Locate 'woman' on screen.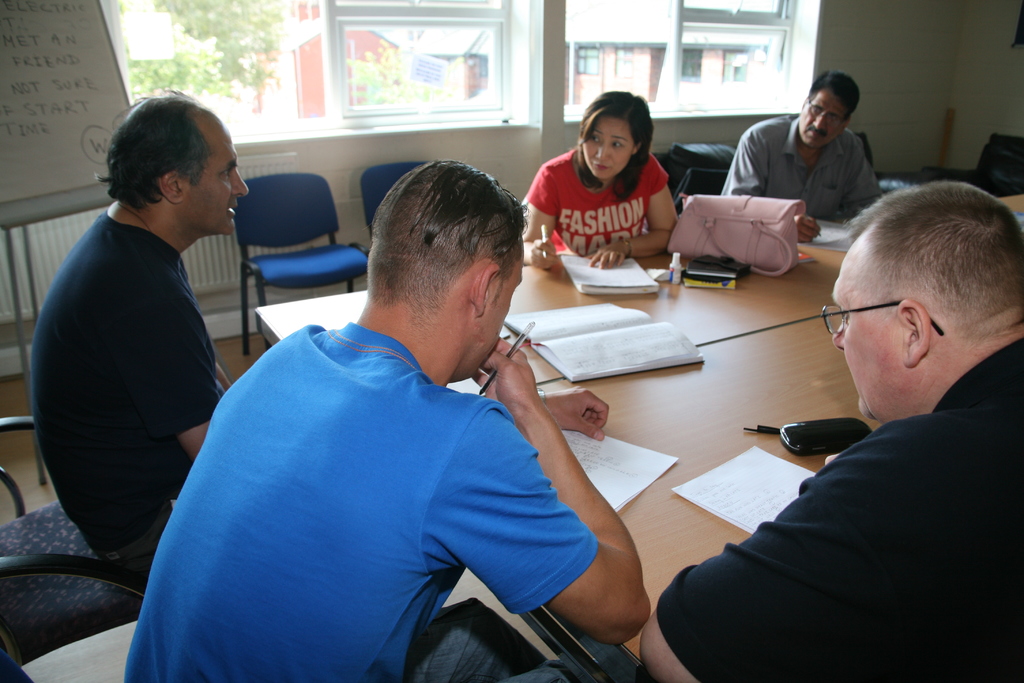
On screen at l=525, t=101, r=701, b=261.
